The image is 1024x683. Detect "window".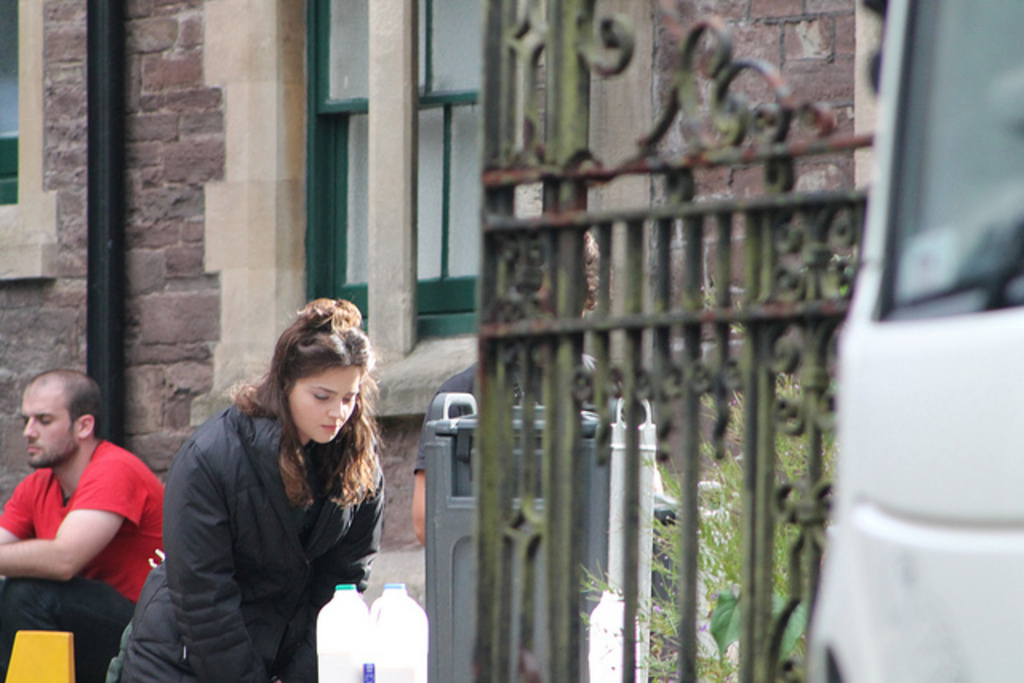
Detection: 0/0/70/226.
